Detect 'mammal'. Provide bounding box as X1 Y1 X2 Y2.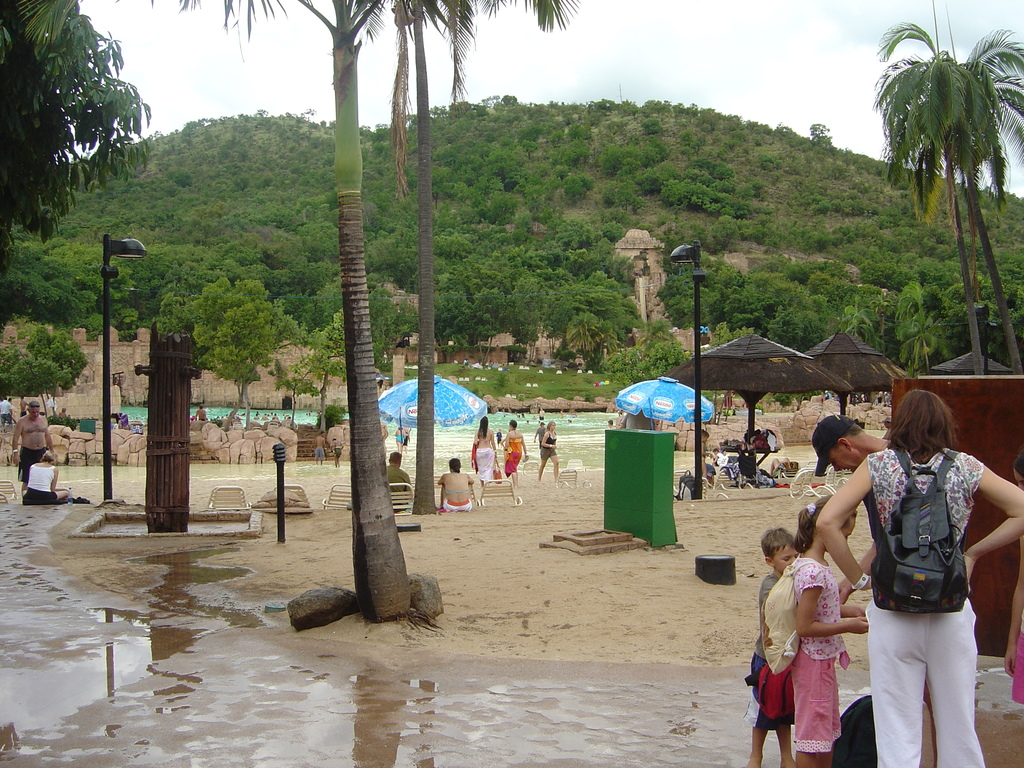
18 399 29 415.
